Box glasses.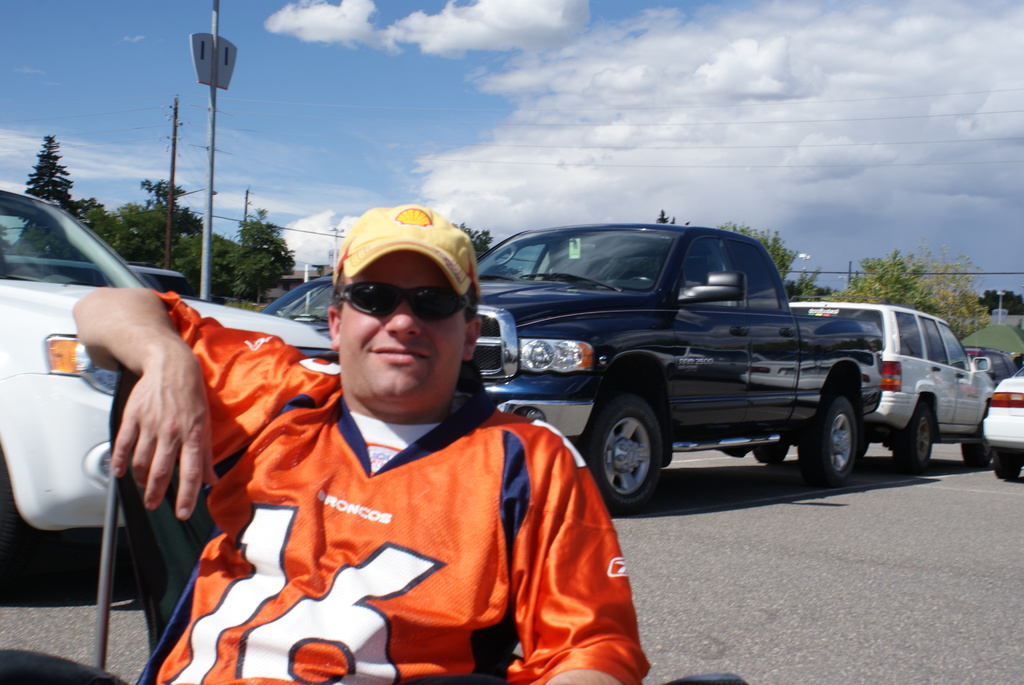
<bbox>334, 282, 476, 337</bbox>.
